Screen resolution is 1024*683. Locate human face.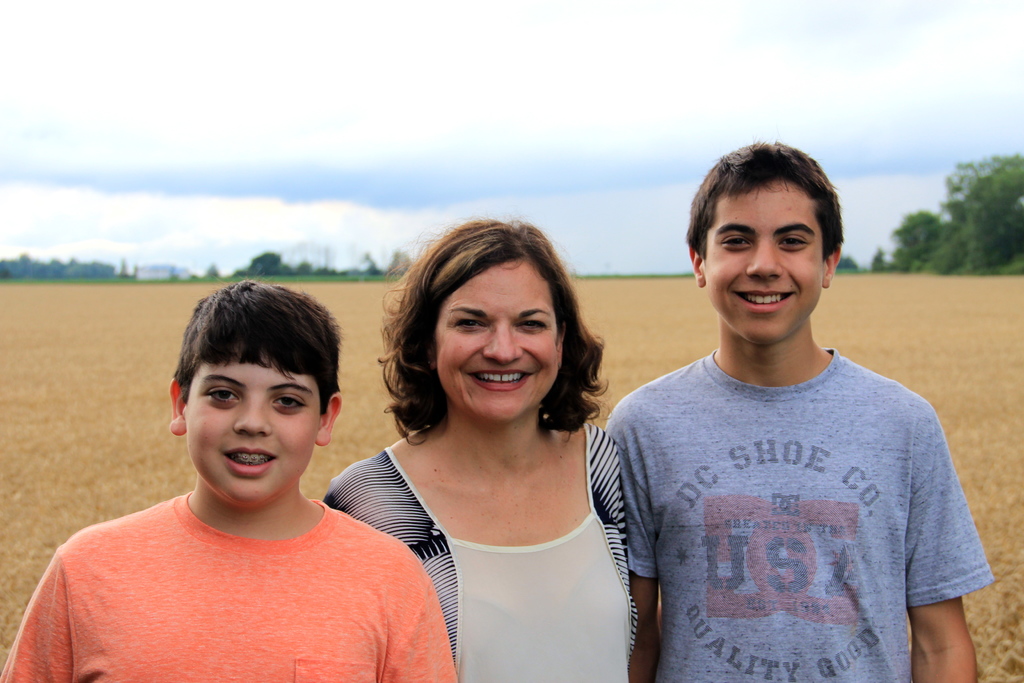
<region>184, 358, 321, 501</region>.
